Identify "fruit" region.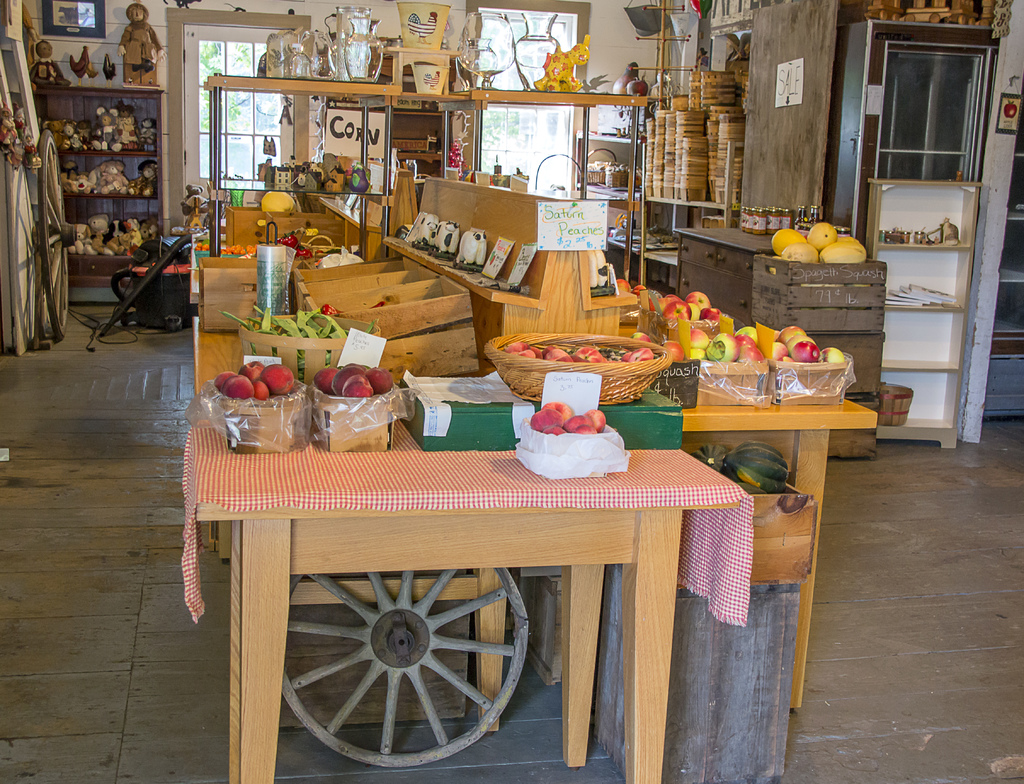
Region: bbox=[257, 362, 298, 394].
